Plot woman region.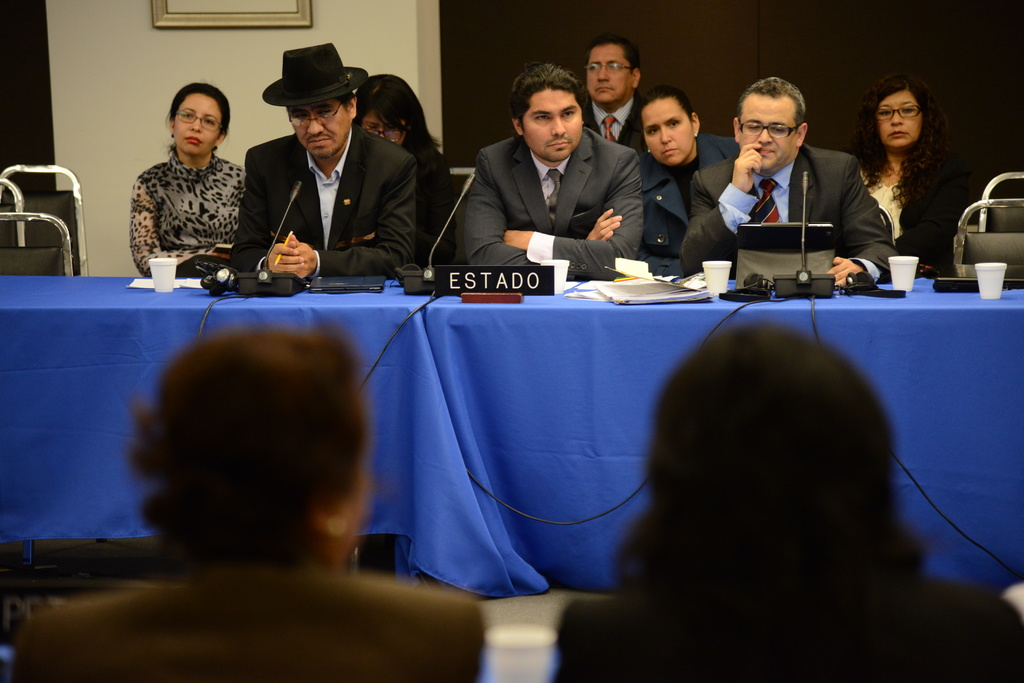
Plotted at x1=356, y1=70, x2=453, y2=270.
